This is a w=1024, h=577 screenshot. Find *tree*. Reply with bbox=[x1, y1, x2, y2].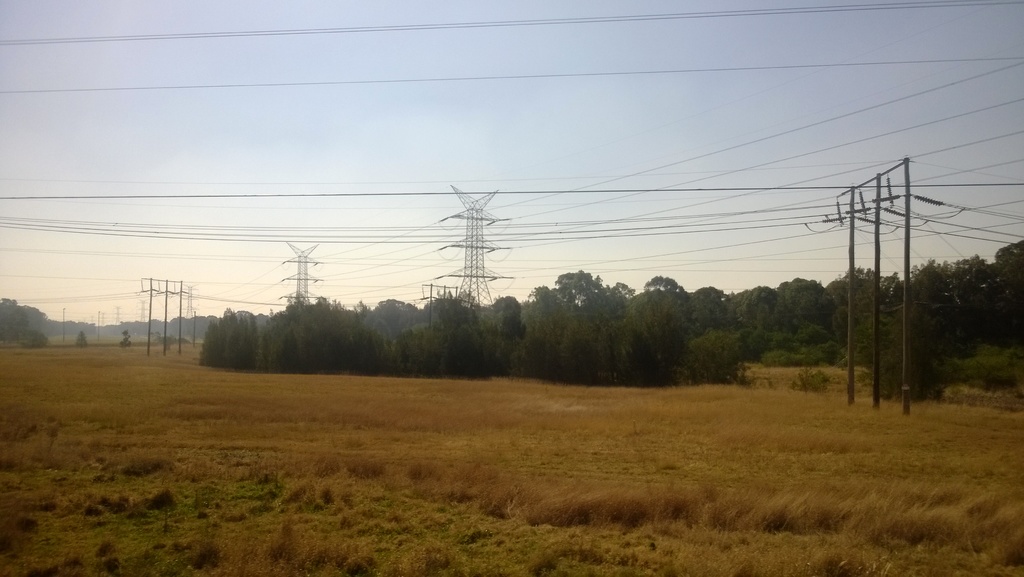
bbox=[77, 330, 89, 347].
